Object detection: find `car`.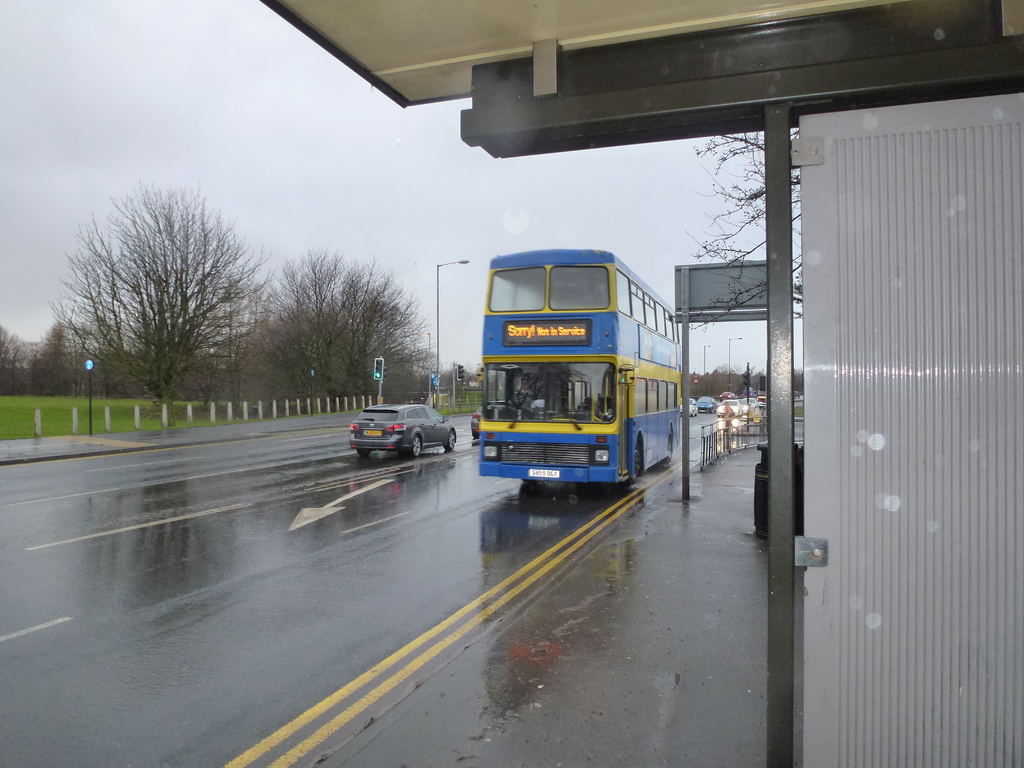
locate(719, 399, 745, 417).
